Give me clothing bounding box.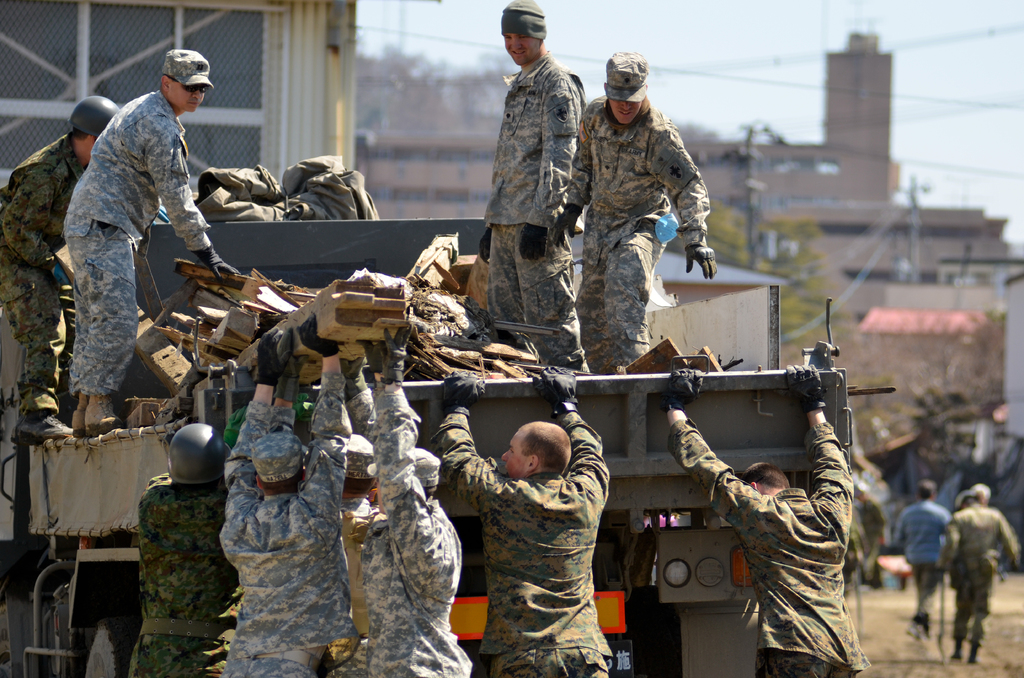
(x1=129, y1=472, x2=246, y2=674).
